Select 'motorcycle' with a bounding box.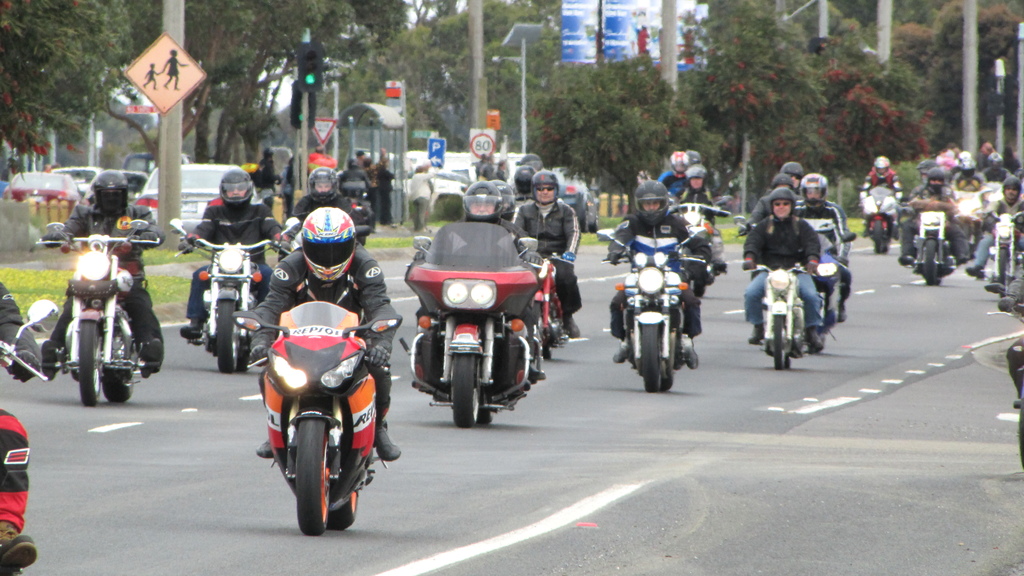
region(947, 180, 981, 254).
